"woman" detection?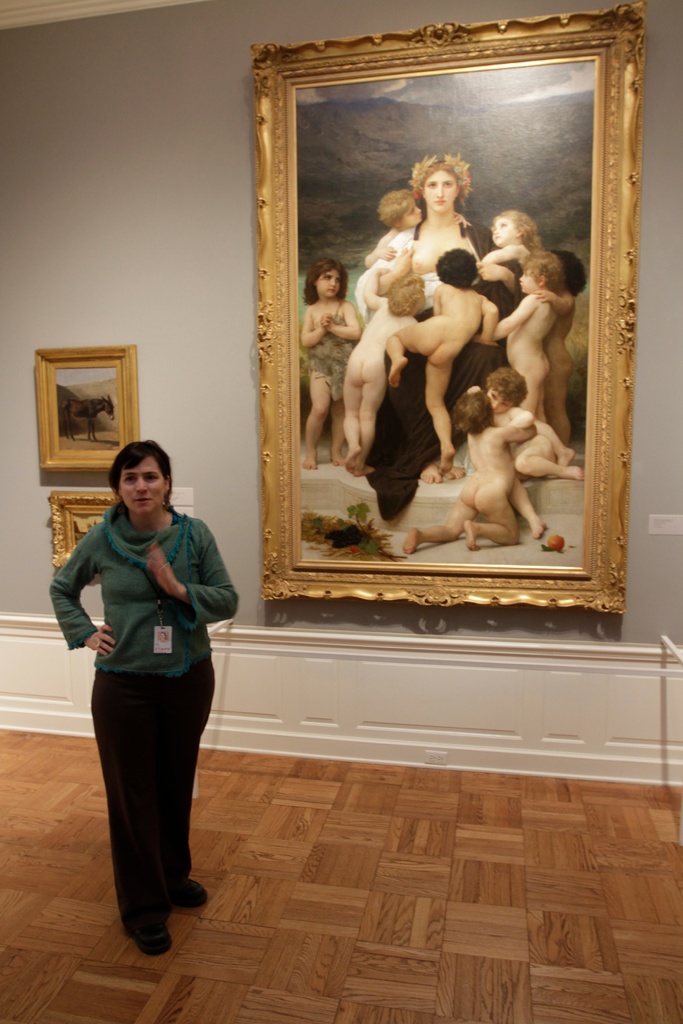
region(350, 158, 520, 520)
